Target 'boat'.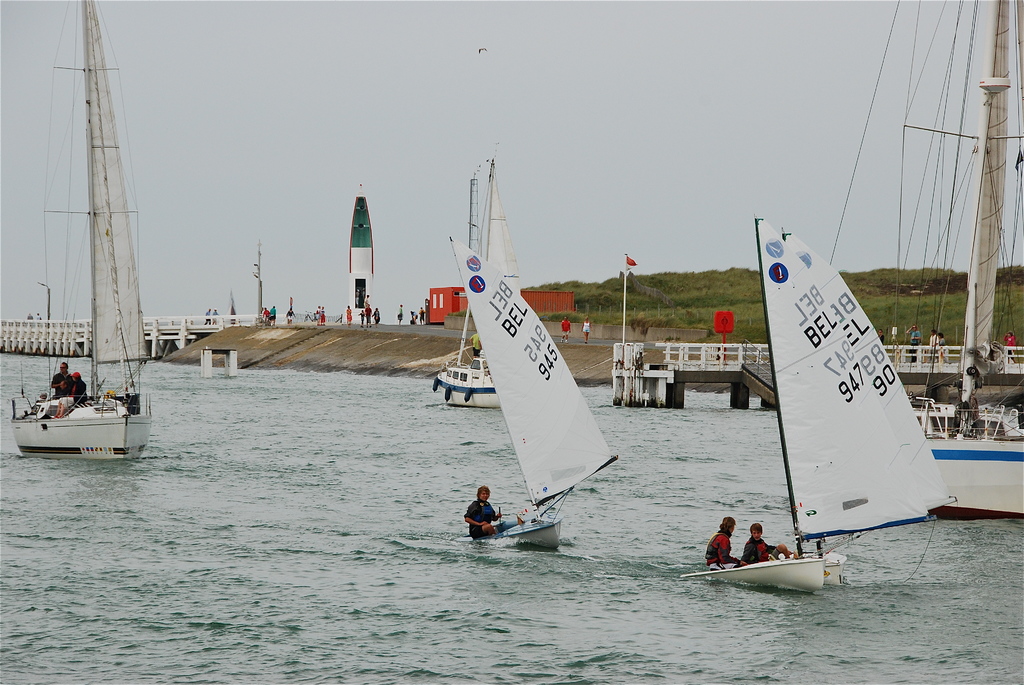
Target region: pyautogui.locateOnScreen(4, 0, 156, 461).
